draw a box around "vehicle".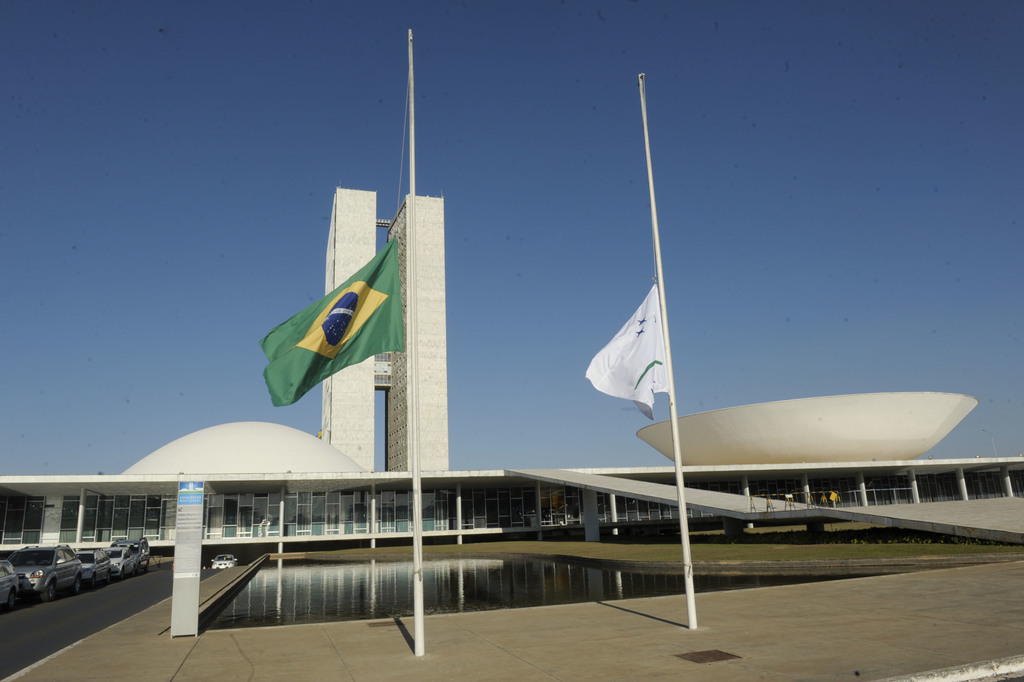
<region>118, 535, 150, 577</region>.
